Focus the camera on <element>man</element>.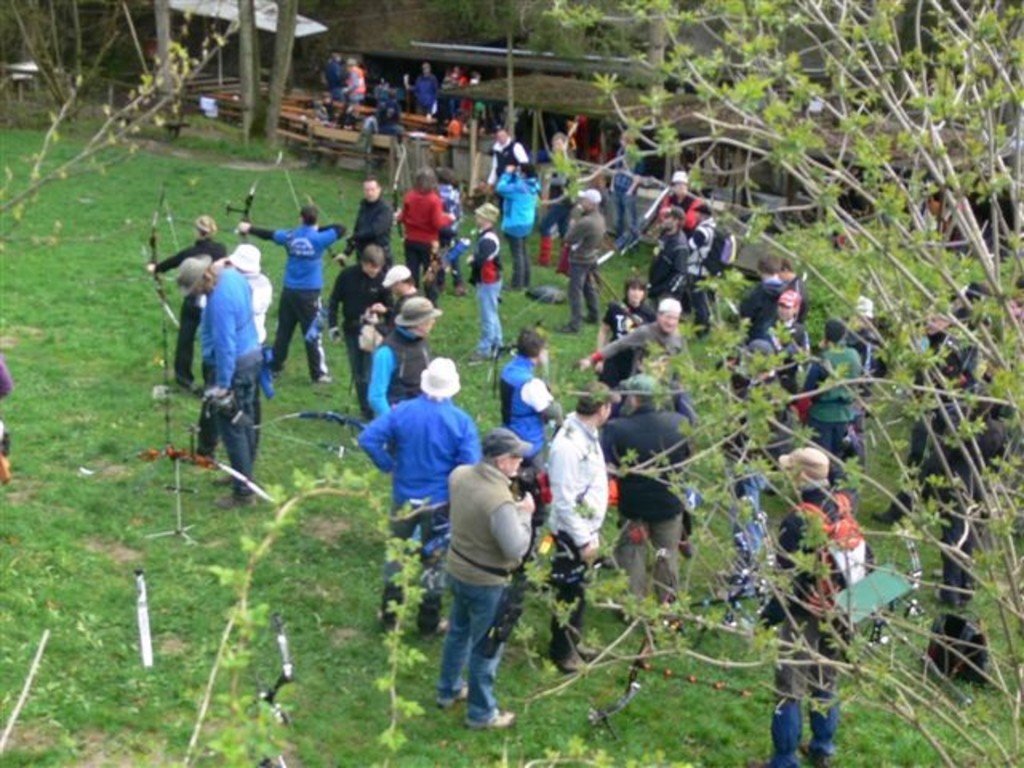
Focus region: {"x1": 563, "y1": 190, "x2": 611, "y2": 334}.
